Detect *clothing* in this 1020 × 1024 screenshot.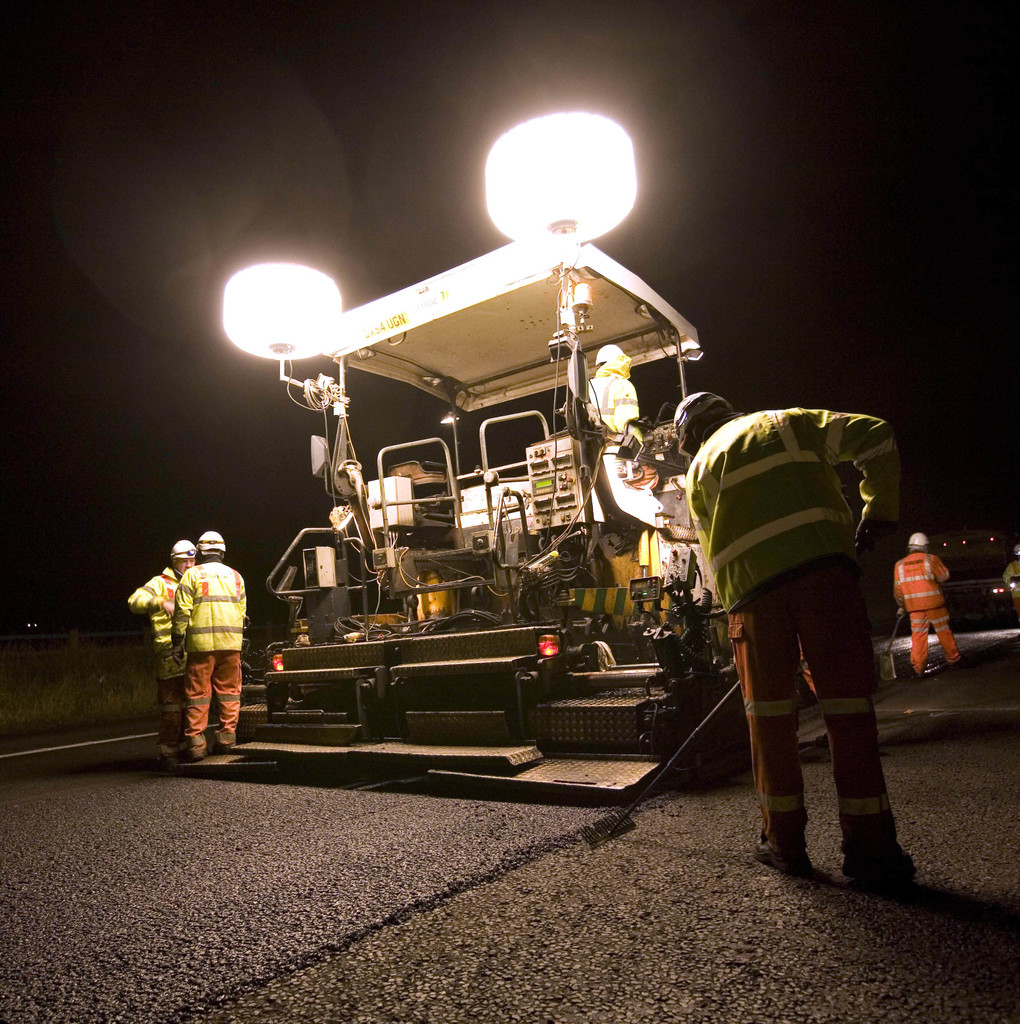
Detection: detection(128, 571, 186, 728).
